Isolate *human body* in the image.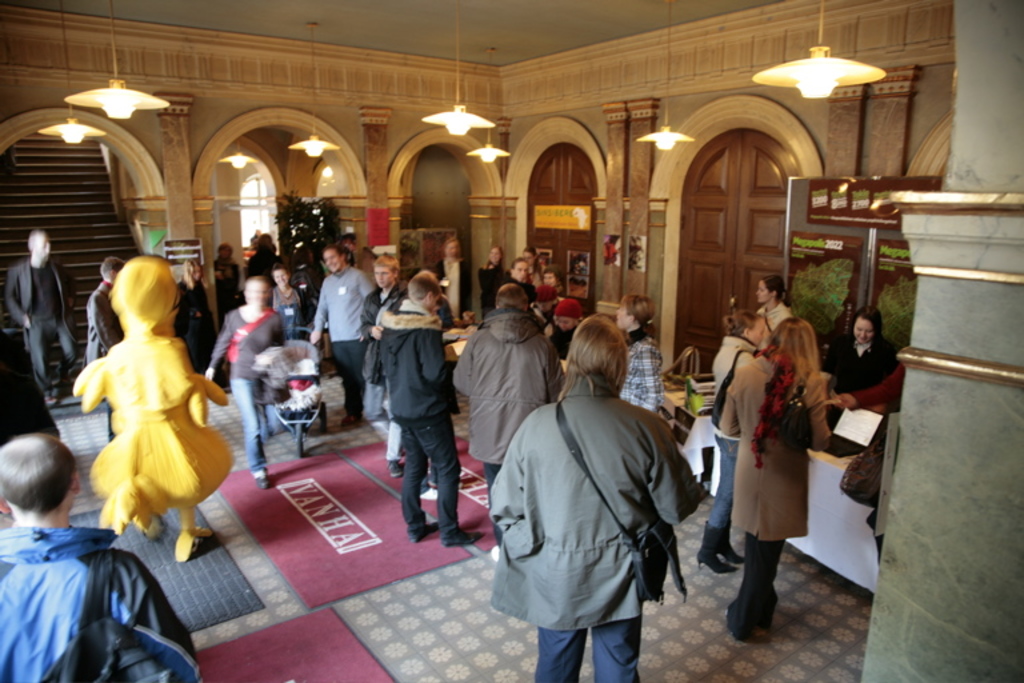
Isolated region: 0/527/204/682.
